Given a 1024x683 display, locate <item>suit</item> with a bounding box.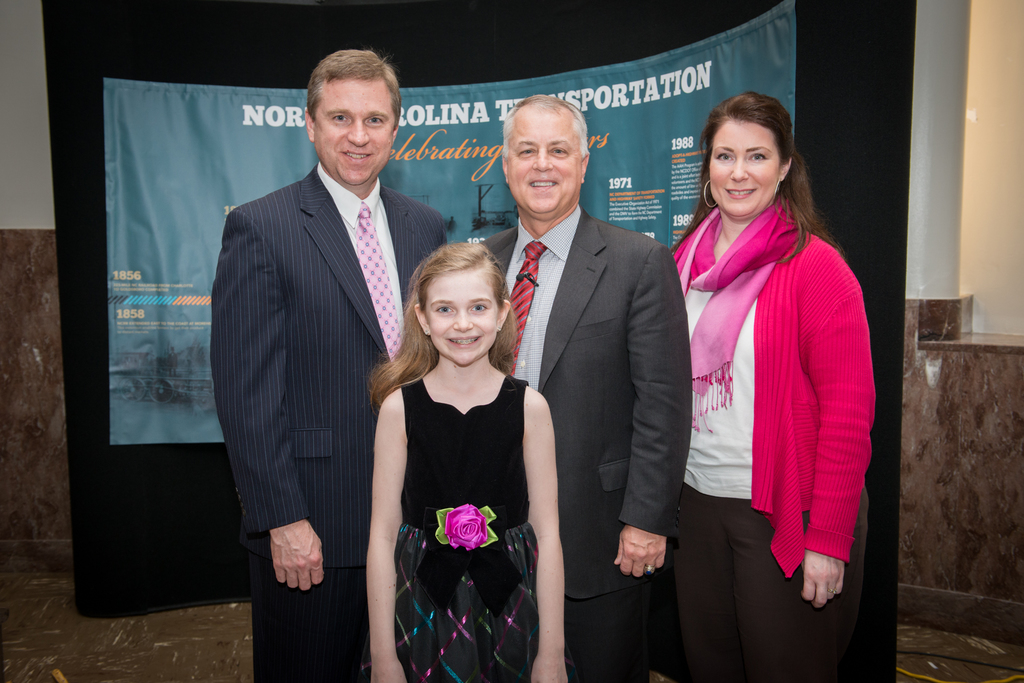
Located: 204, 70, 436, 654.
